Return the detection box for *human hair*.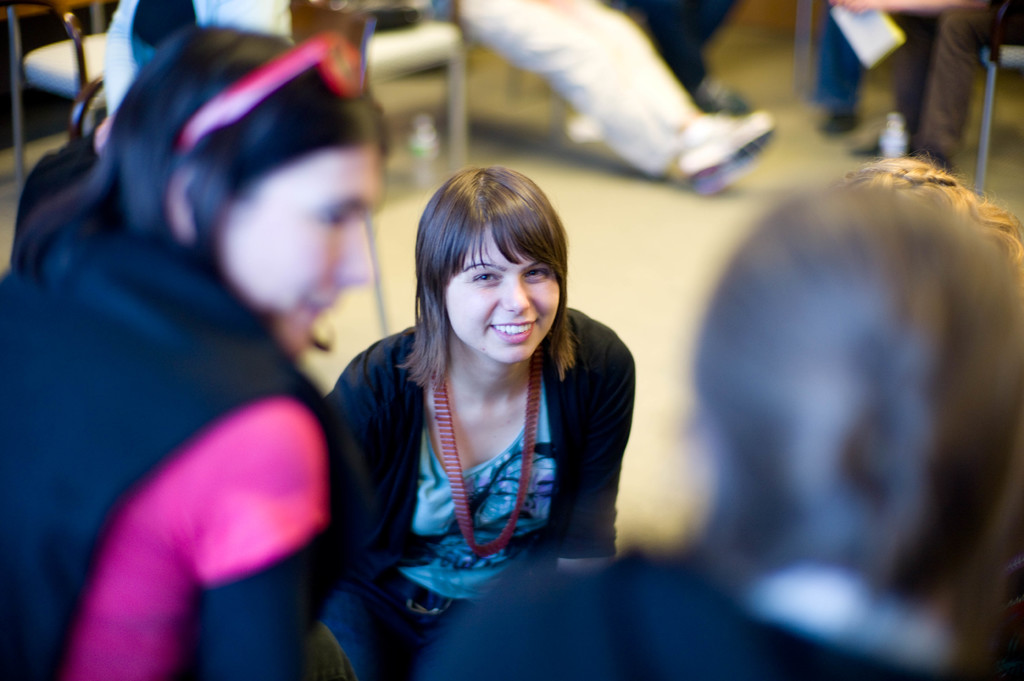
x1=397 y1=169 x2=585 y2=409.
